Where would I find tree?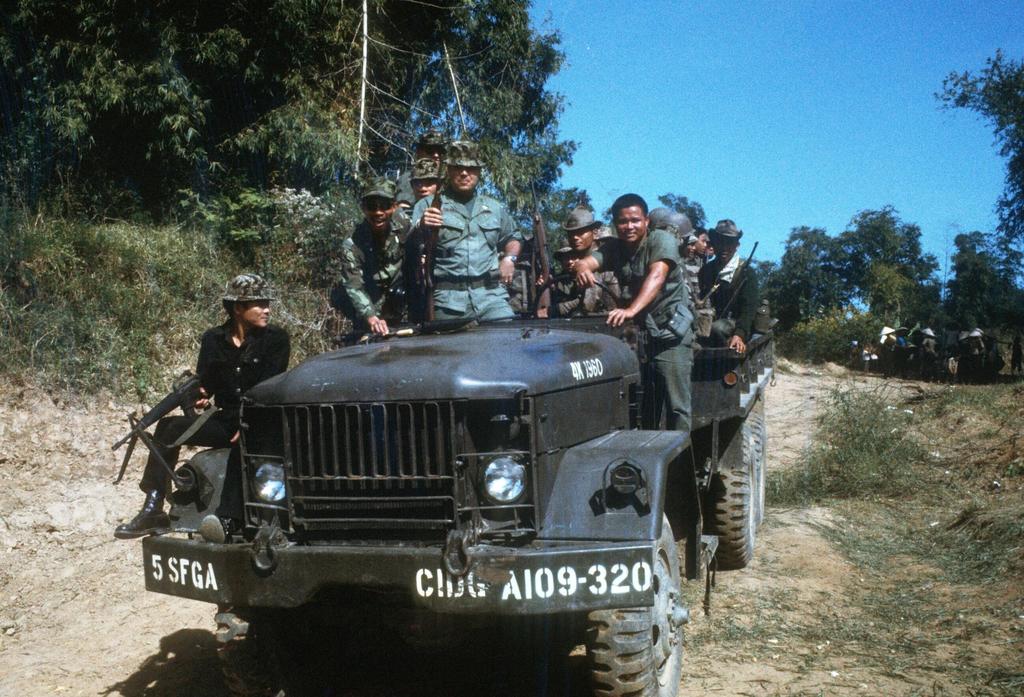
At bbox=[943, 229, 1021, 301].
